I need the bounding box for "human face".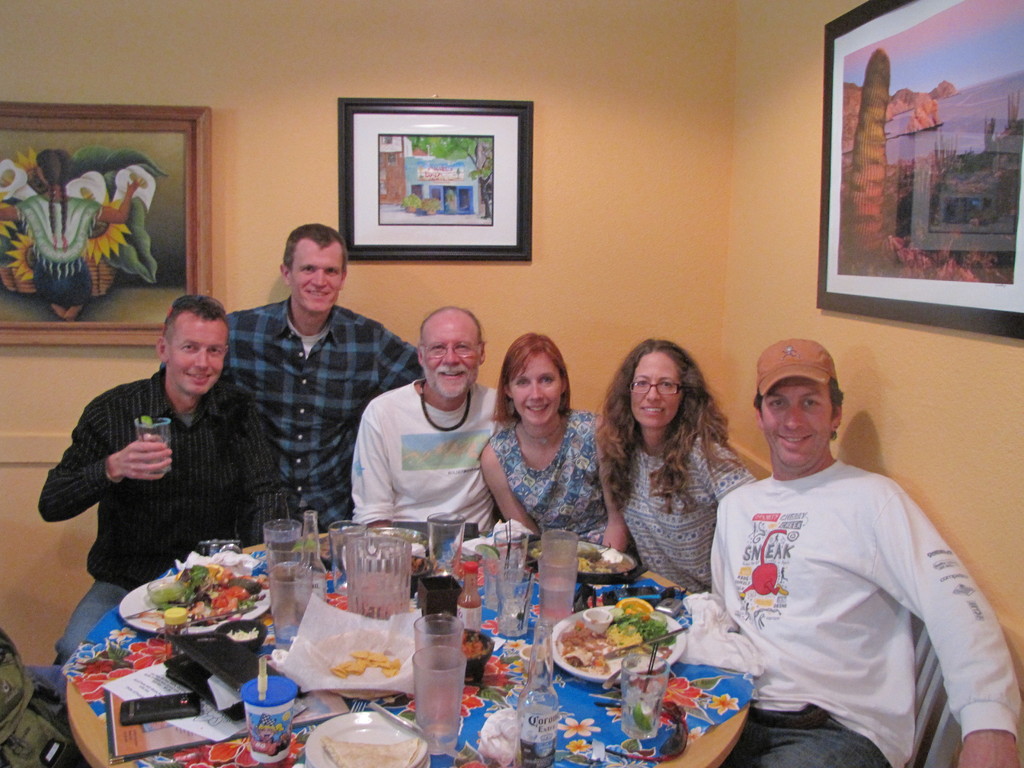
Here it is: bbox(630, 355, 684, 428).
